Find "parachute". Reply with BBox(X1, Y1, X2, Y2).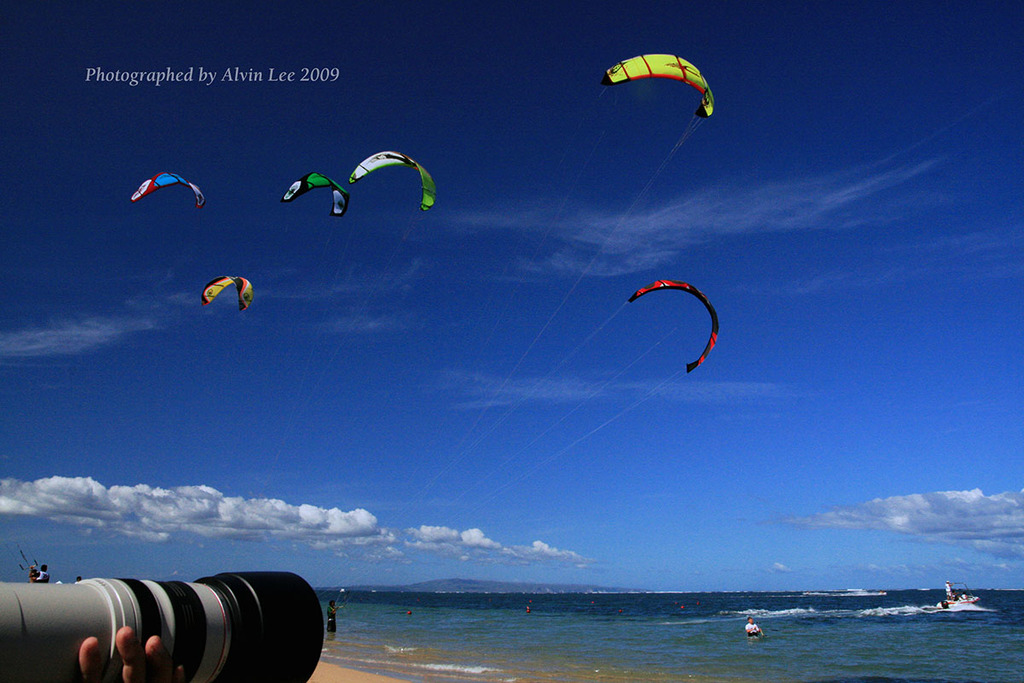
BBox(326, 289, 713, 599).
